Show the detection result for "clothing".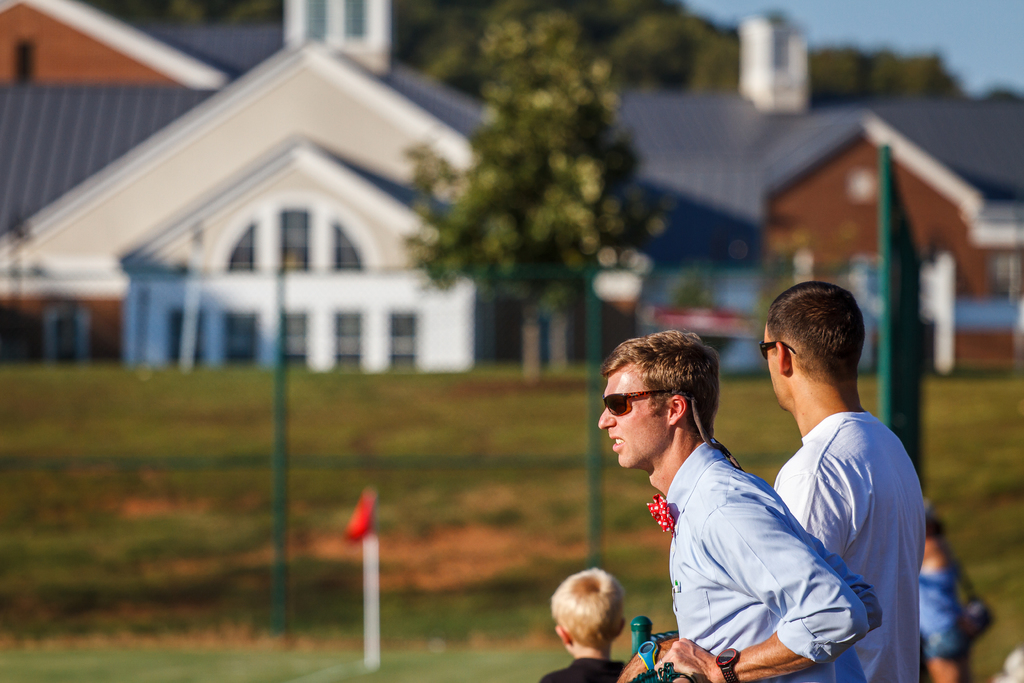
914,545,968,682.
